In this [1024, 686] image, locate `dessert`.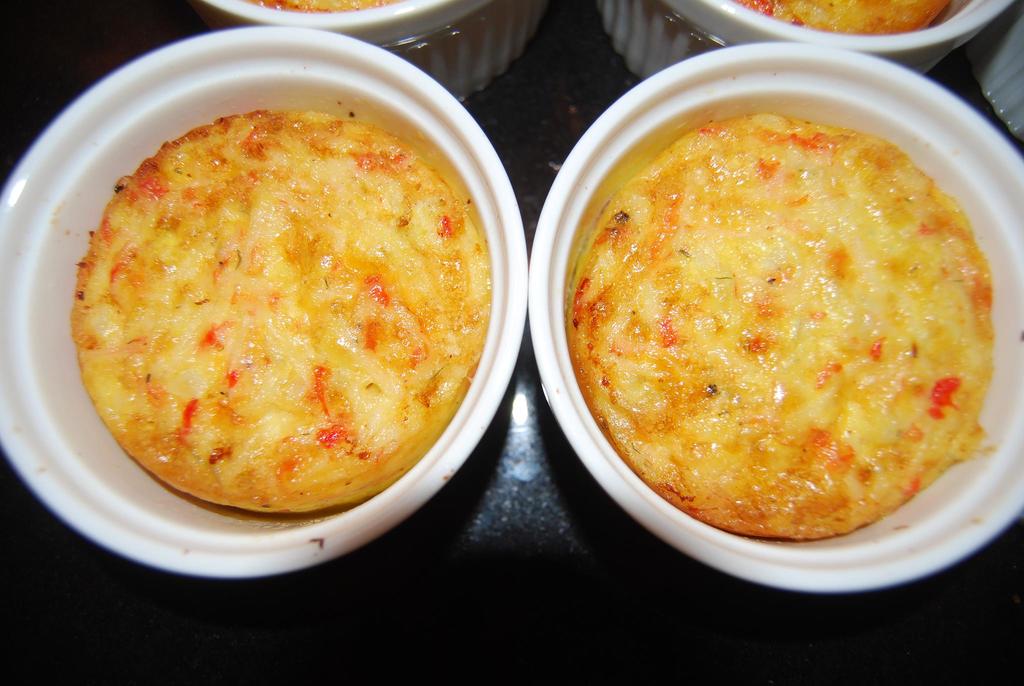
Bounding box: bbox(68, 109, 496, 516).
